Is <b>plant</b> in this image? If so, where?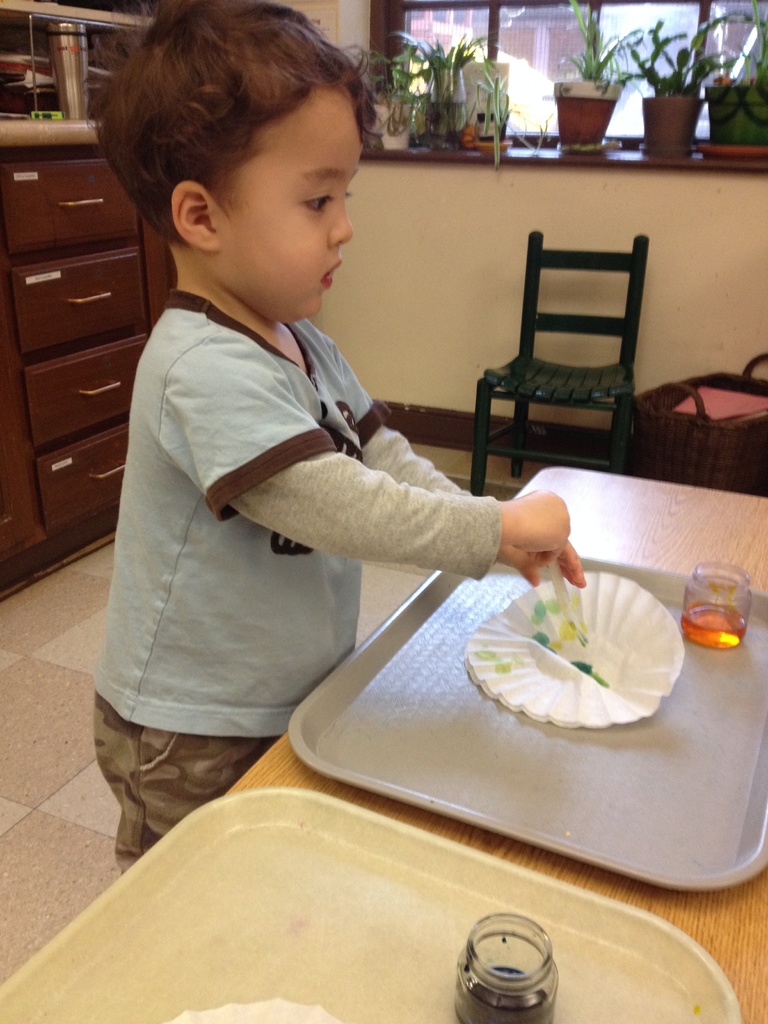
Yes, at detection(381, 15, 492, 147).
